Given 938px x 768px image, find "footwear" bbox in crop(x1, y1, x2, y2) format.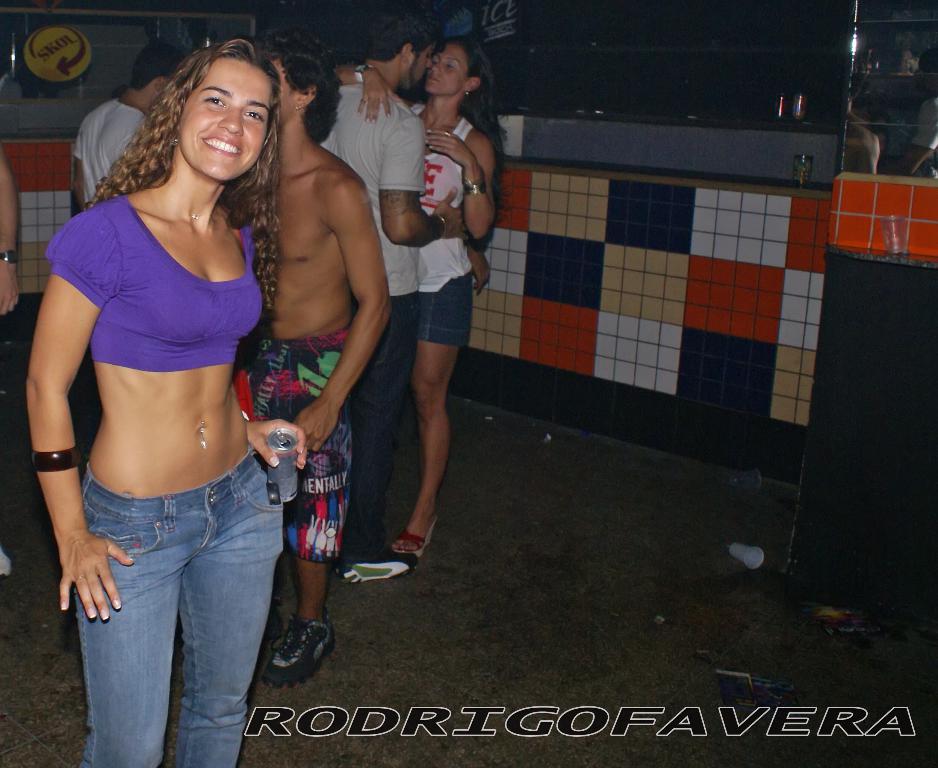
crop(336, 547, 420, 582).
